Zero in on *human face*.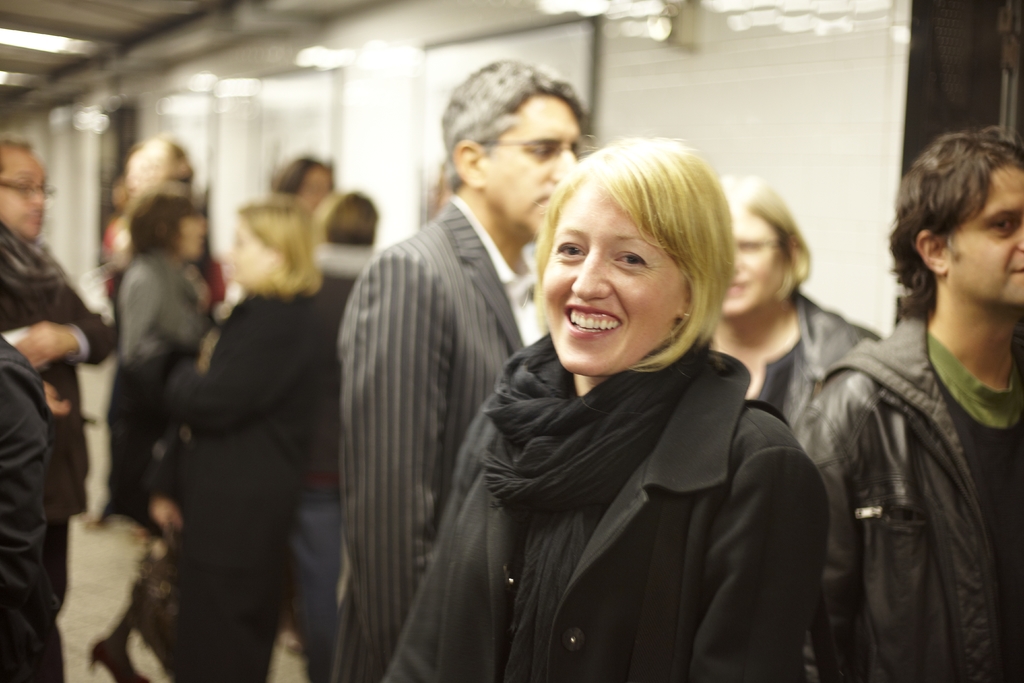
Zeroed in: box(947, 160, 1023, 309).
